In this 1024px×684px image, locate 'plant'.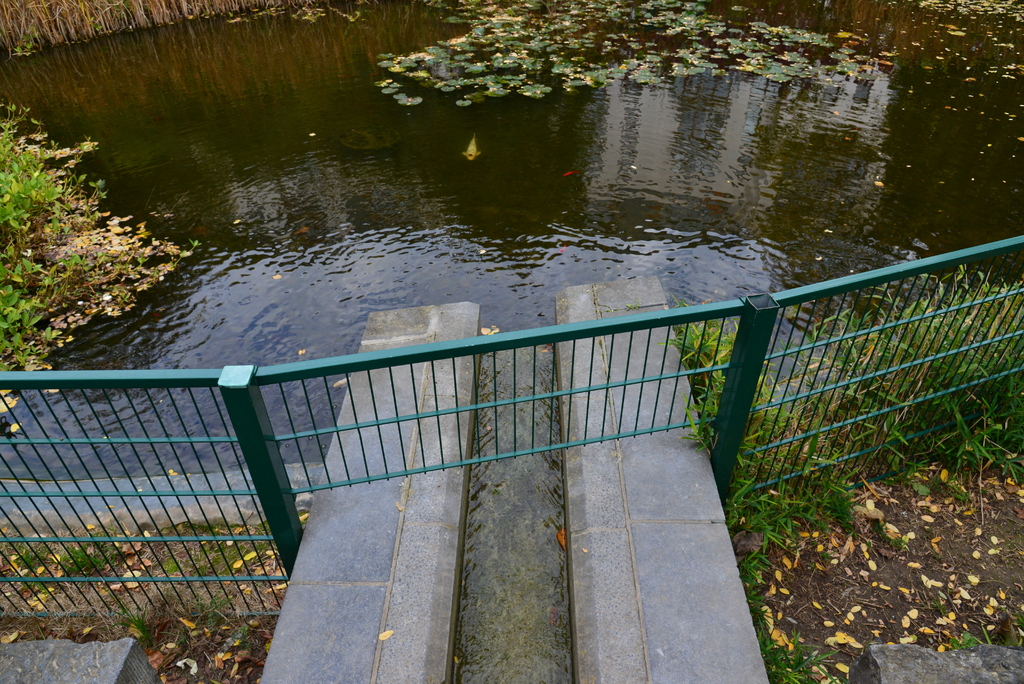
Bounding box: x1=0 y1=88 x2=204 y2=395.
